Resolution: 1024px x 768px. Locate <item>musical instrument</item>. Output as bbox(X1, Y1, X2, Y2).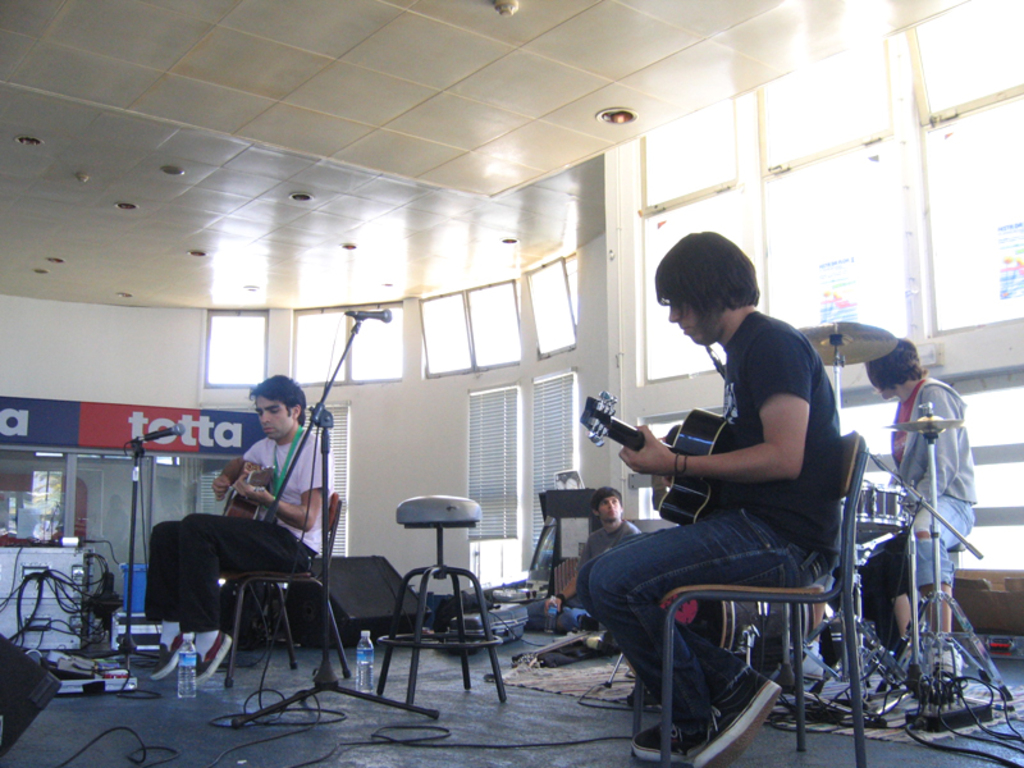
bbox(572, 380, 740, 525).
